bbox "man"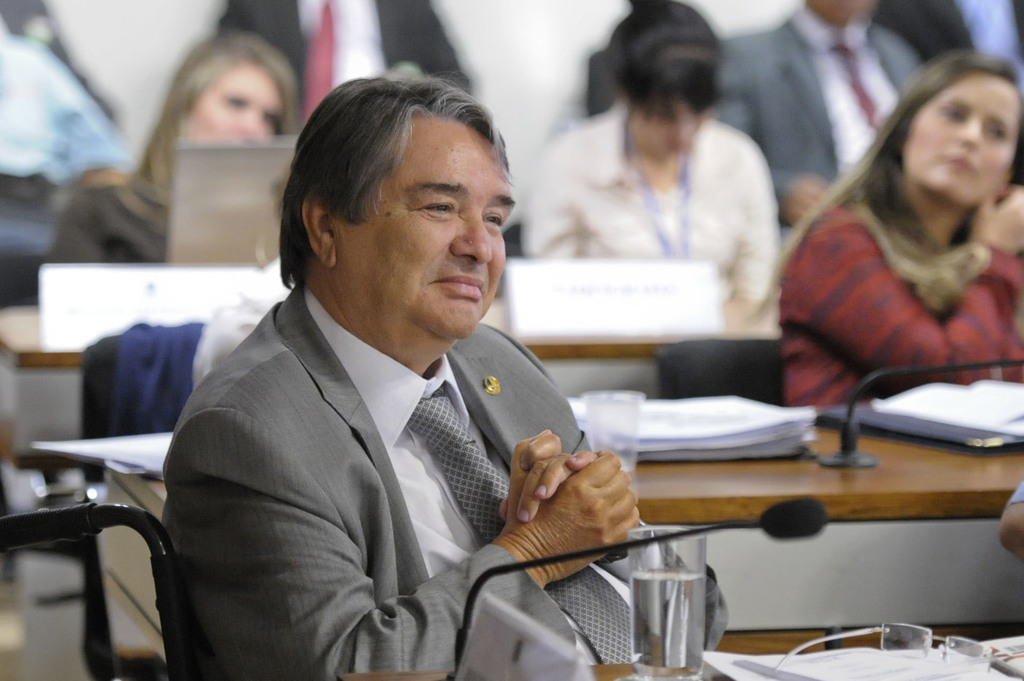
locate(125, 91, 679, 660)
